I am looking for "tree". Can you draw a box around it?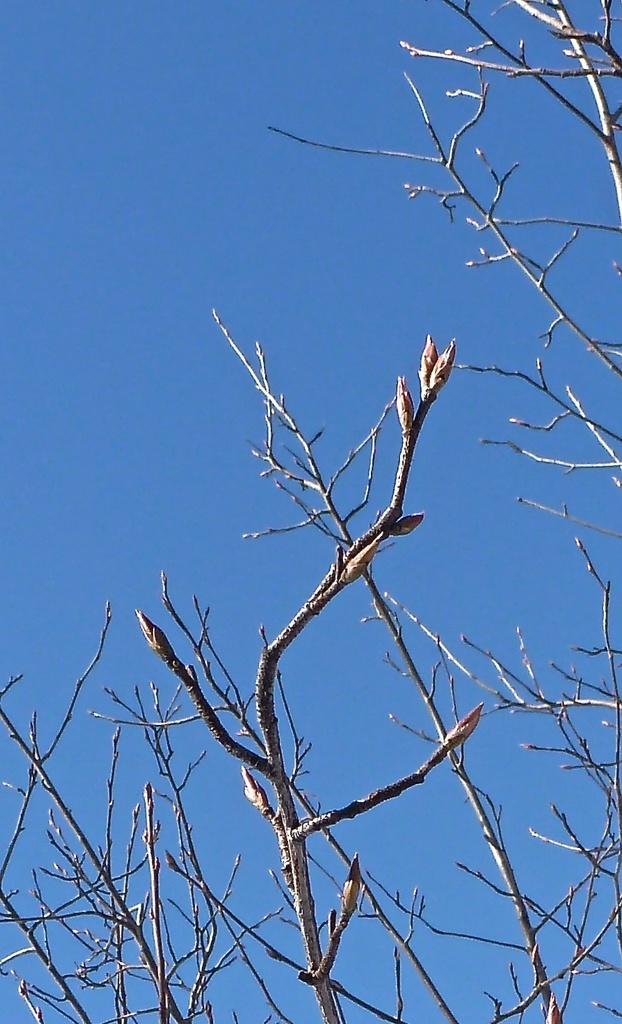
Sure, the bounding box is [x1=0, y1=0, x2=621, y2=1023].
